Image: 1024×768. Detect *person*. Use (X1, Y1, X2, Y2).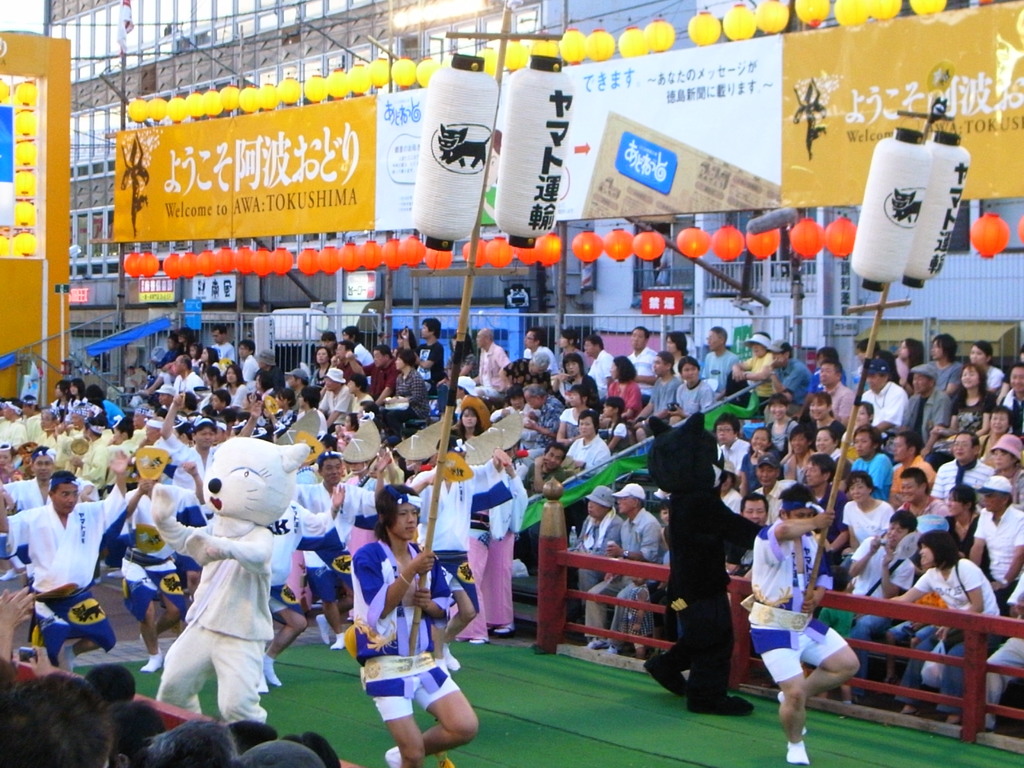
(749, 482, 880, 767).
